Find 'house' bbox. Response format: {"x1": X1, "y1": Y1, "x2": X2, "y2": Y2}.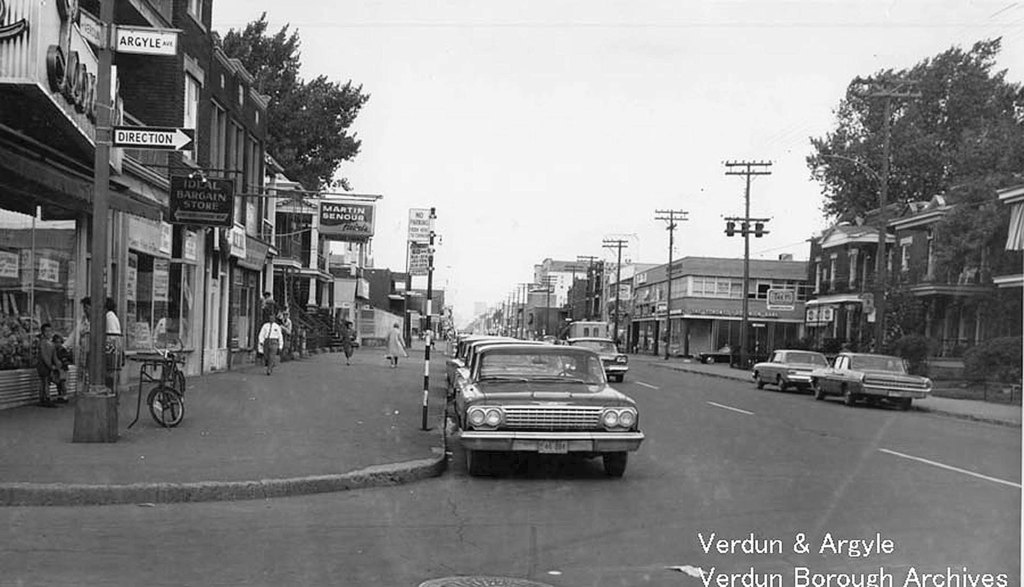
{"x1": 522, "y1": 269, "x2": 545, "y2": 334}.
